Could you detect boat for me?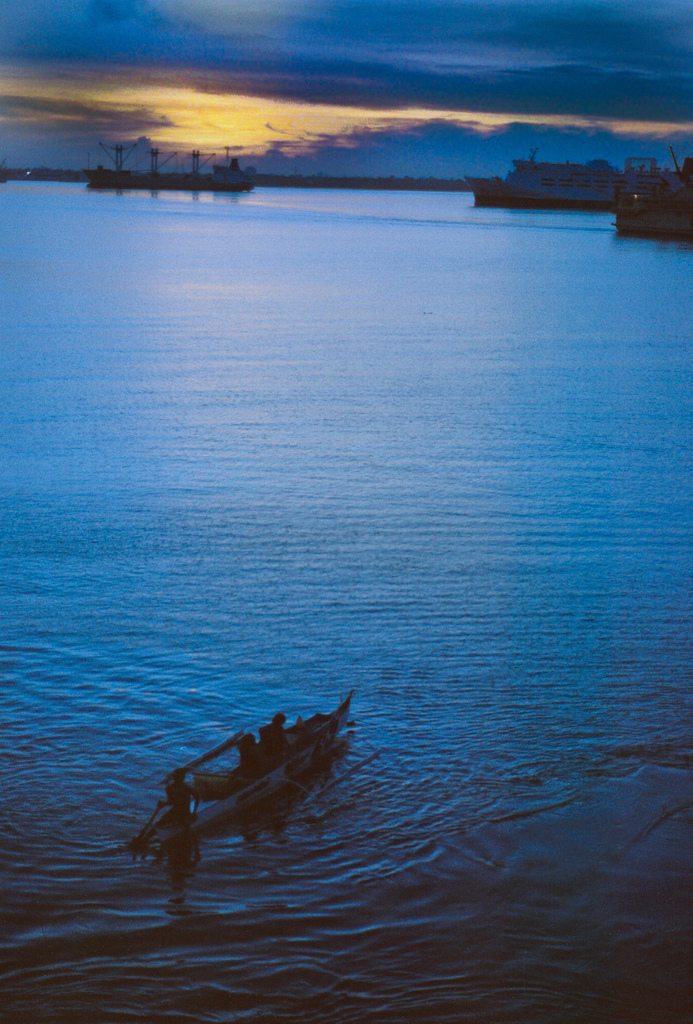
Detection result: box=[134, 686, 356, 847].
